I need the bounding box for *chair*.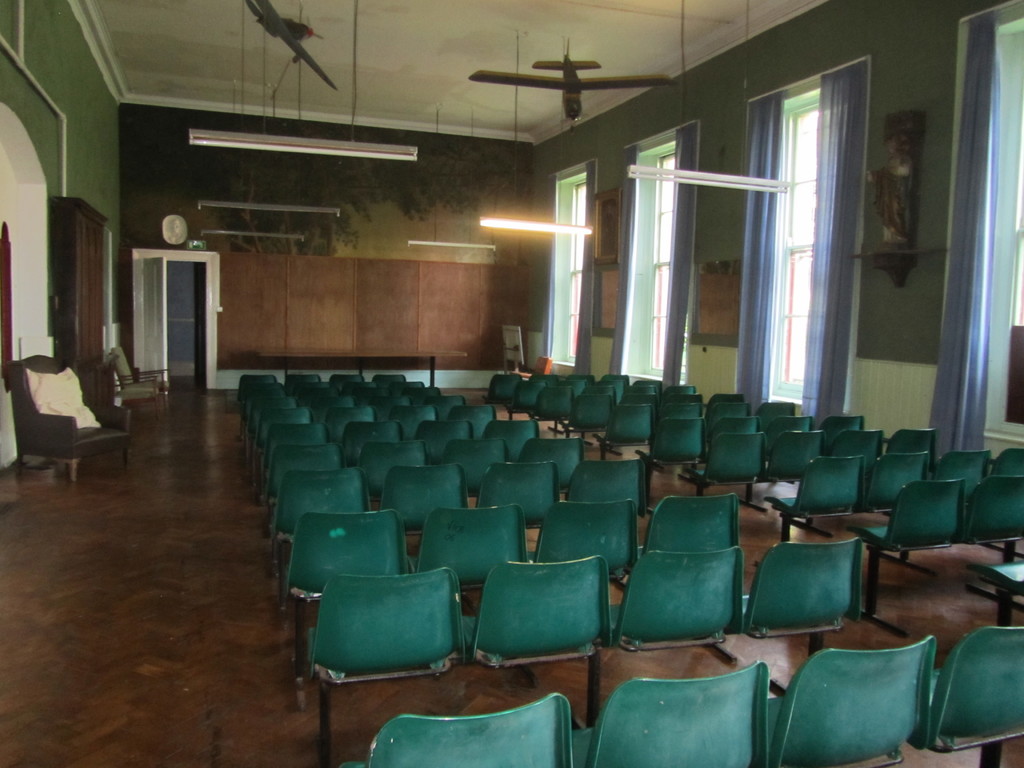
Here it is: locate(532, 497, 641, 593).
